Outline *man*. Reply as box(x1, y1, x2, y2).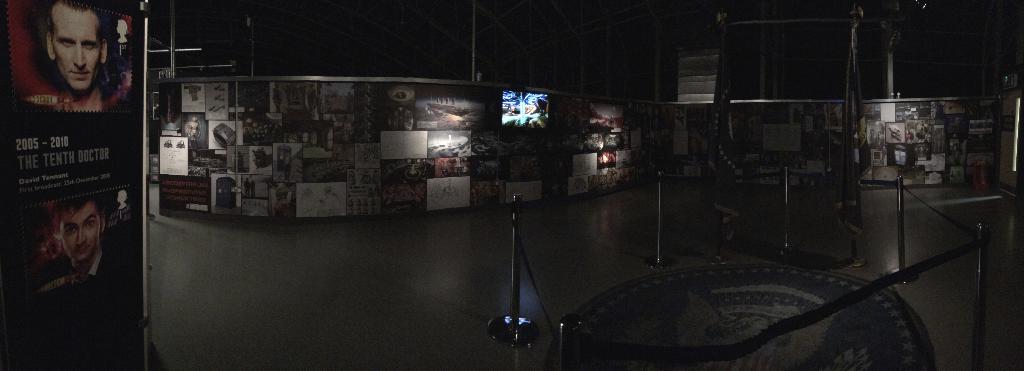
box(41, 0, 112, 112).
